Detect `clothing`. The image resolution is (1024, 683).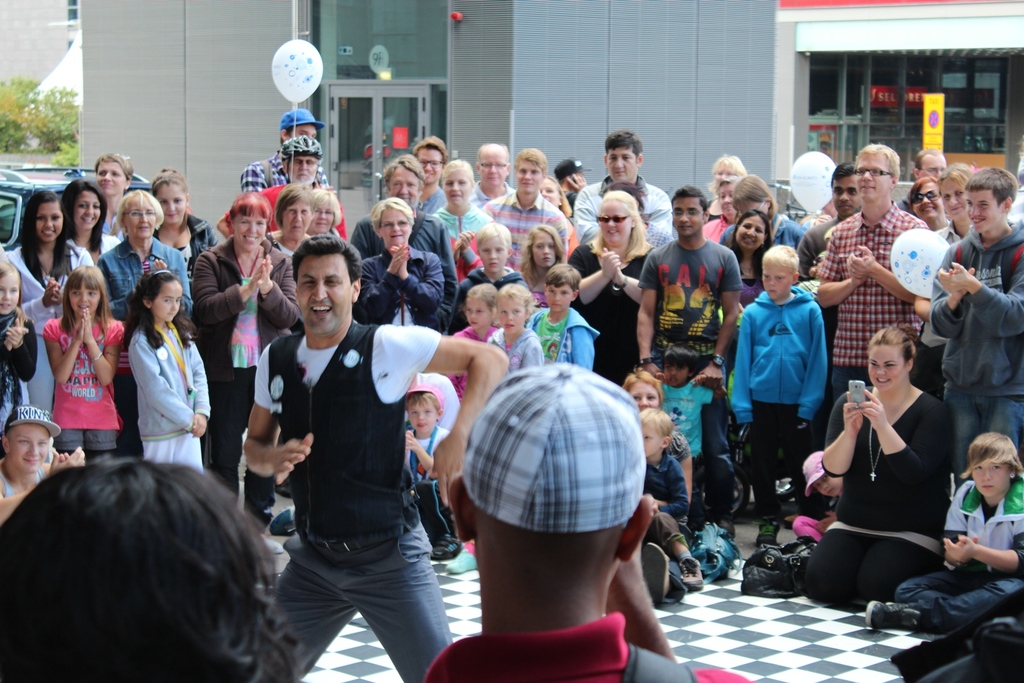
box(726, 283, 826, 499).
